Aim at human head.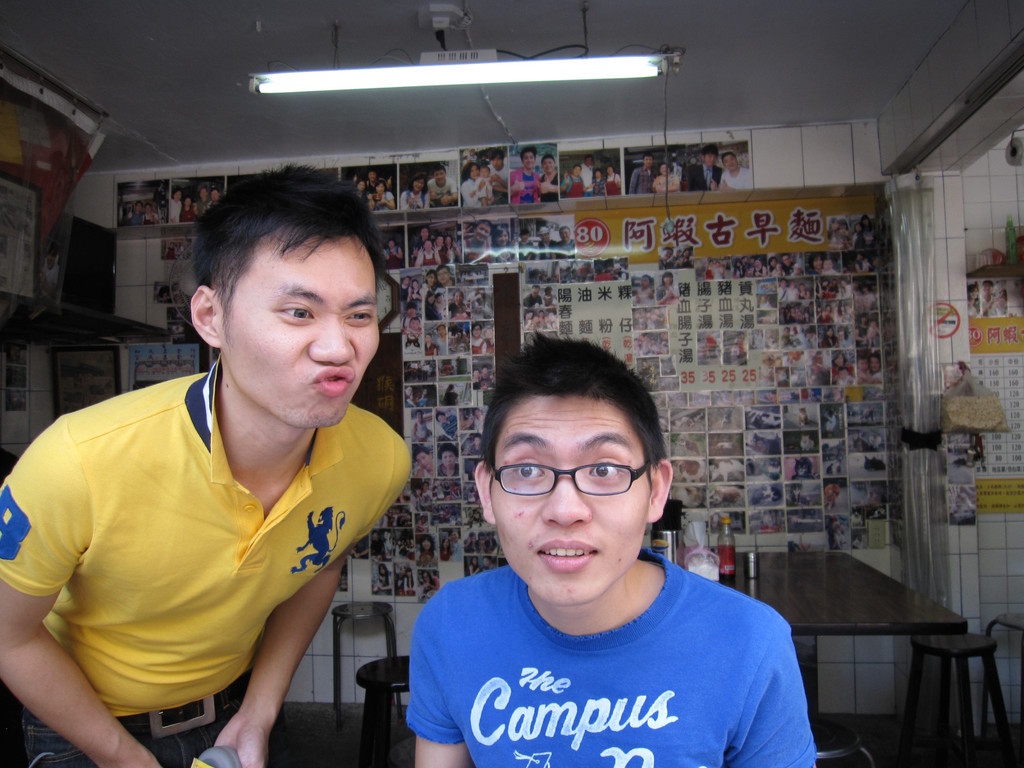
Aimed at detection(824, 260, 833, 271).
